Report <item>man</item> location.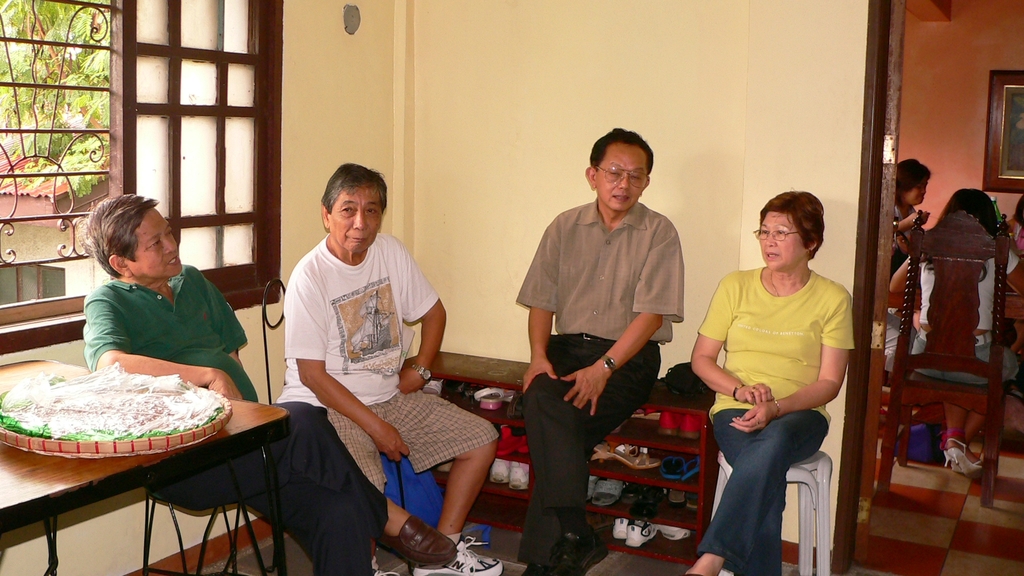
Report: 276 164 512 575.
